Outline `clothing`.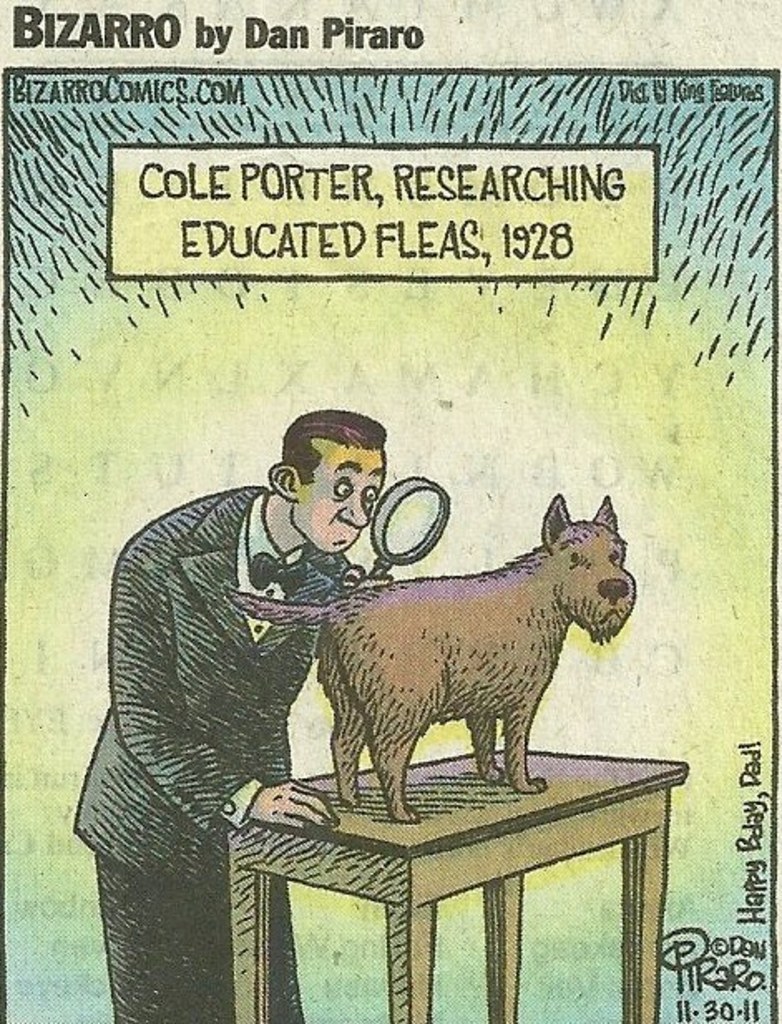
Outline: rect(73, 483, 370, 1022).
